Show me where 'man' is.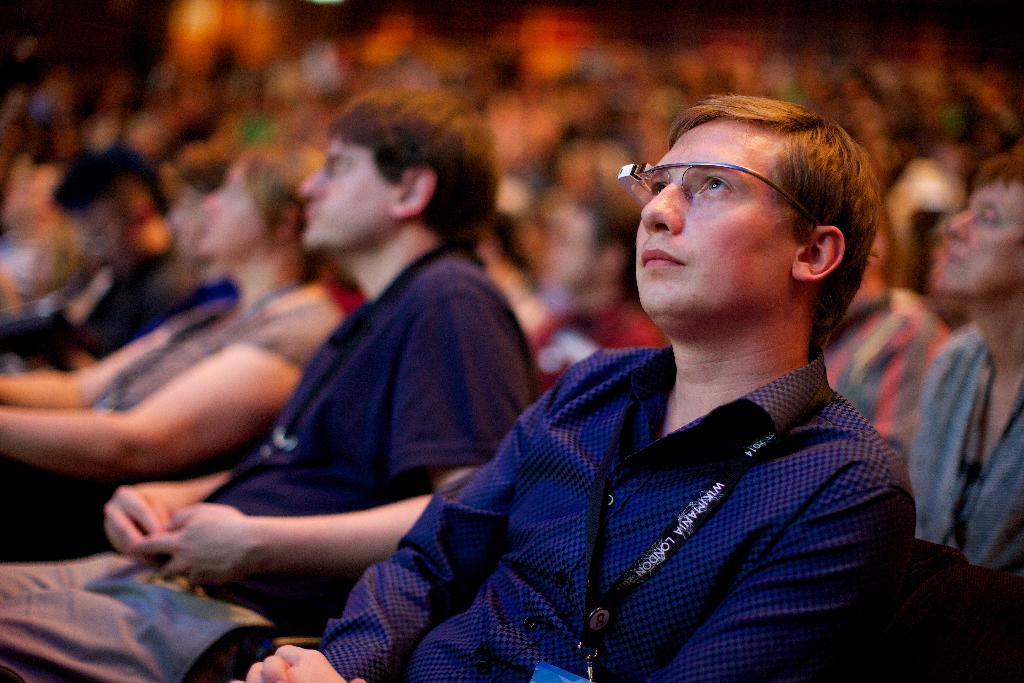
'man' is at box=[825, 214, 951, 449].
